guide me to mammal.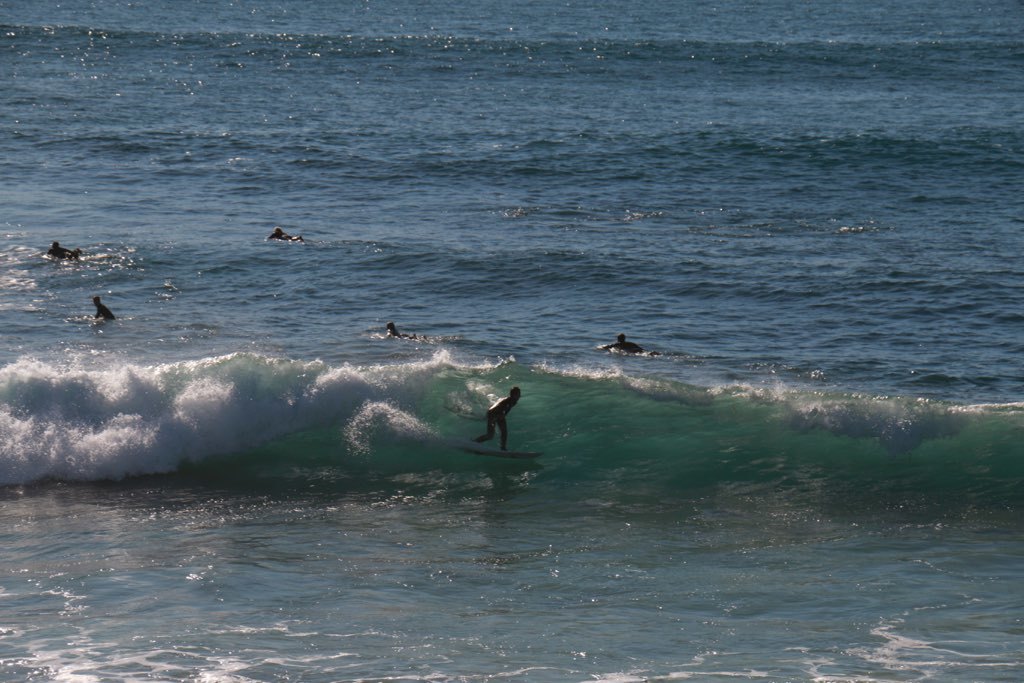
Guidance: locate(464, 386, 529, 454).
